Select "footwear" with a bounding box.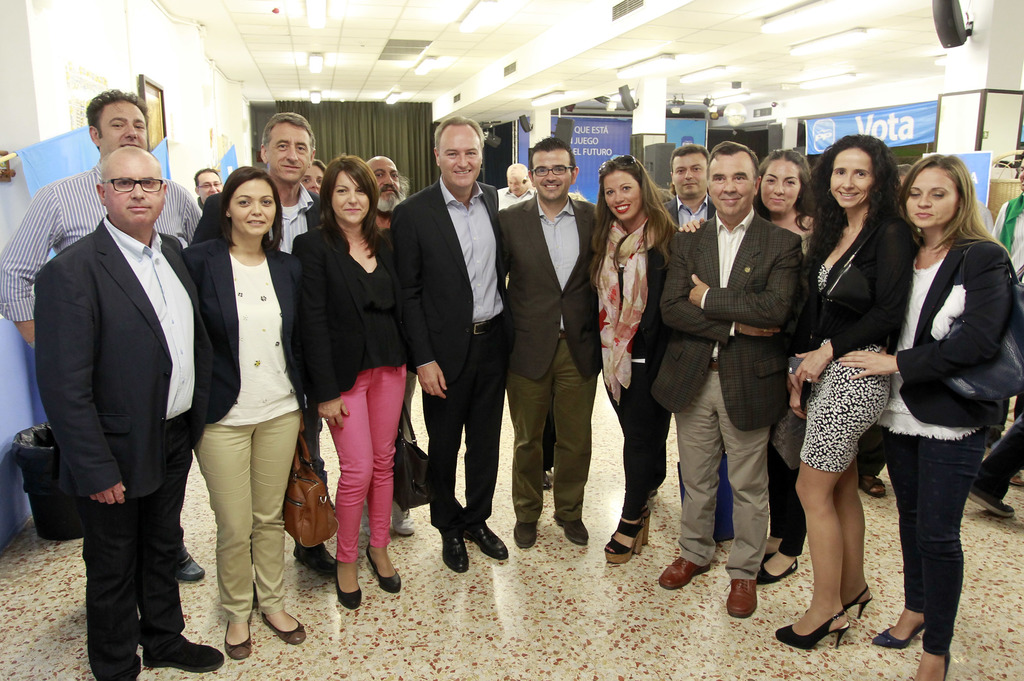
<box>913,647,948,680</box>.
